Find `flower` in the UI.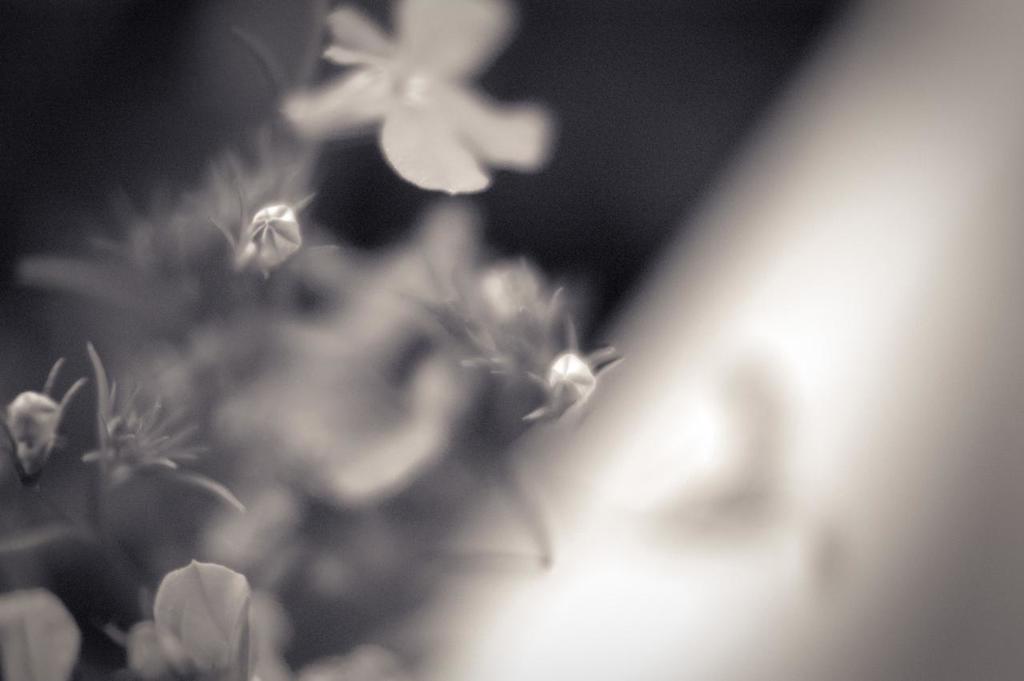
UI element at (x1=0, y1=588, x2=84, y2=680).
